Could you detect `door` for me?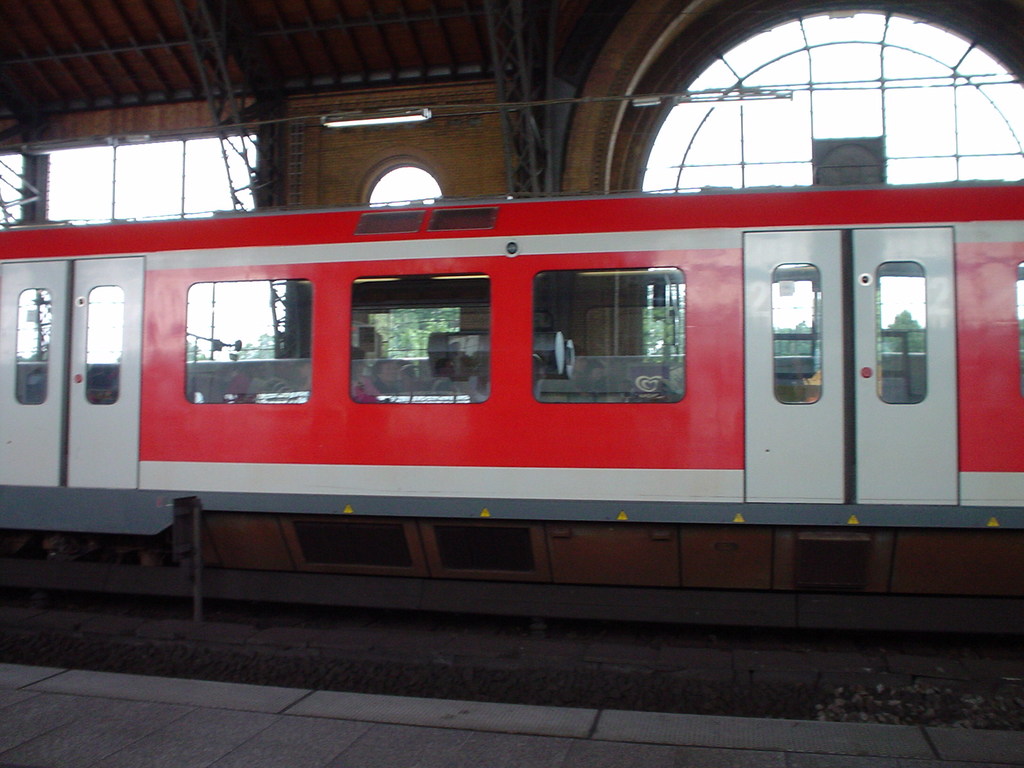
Detection result: bbox(0, 253, 150, 490).
